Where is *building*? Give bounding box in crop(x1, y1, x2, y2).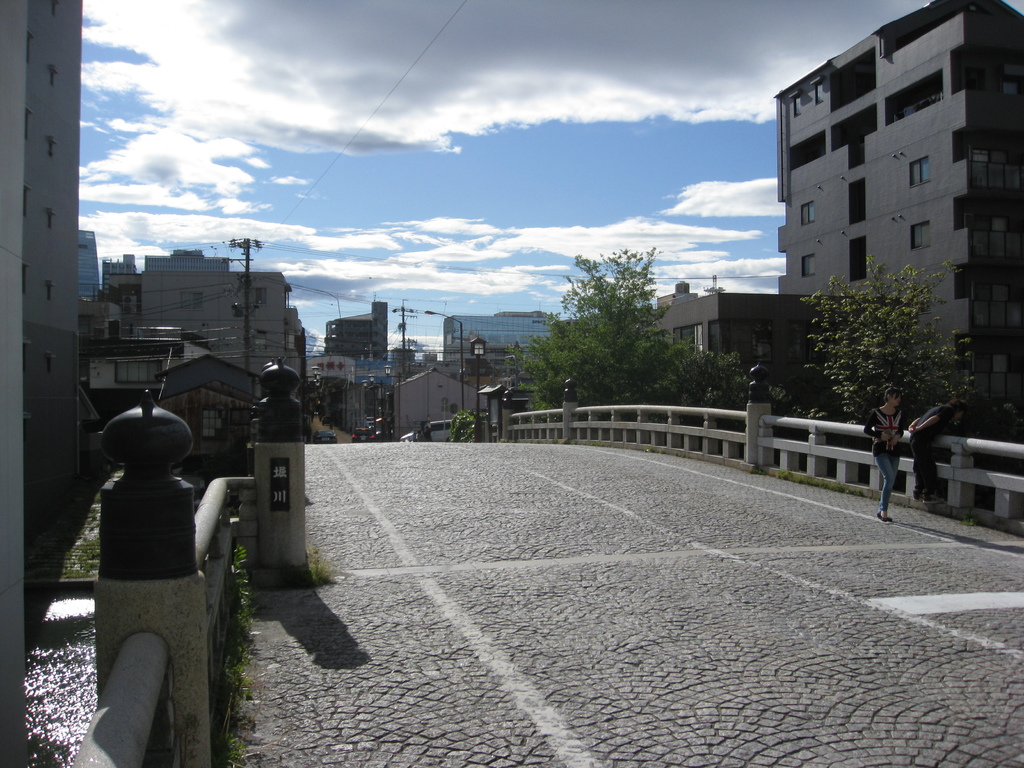
crop(0, 1, 31, 767).
